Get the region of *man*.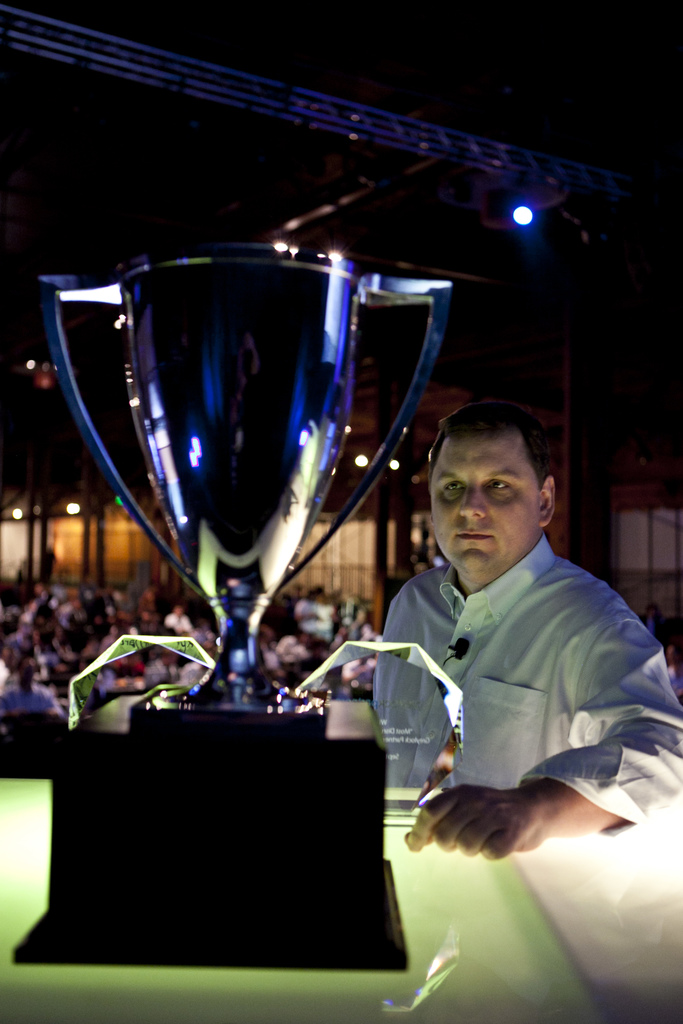
359 416 669 905.
